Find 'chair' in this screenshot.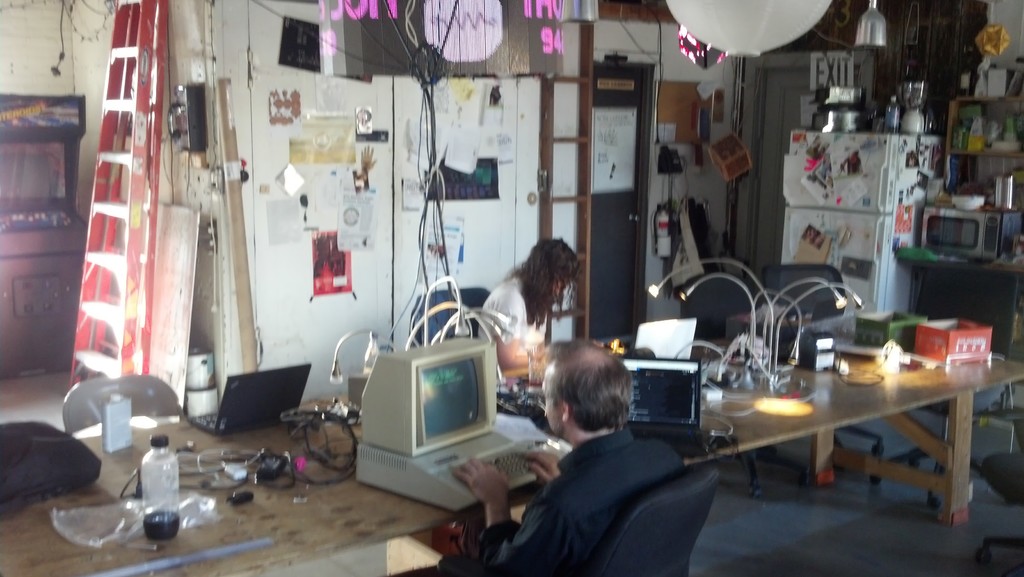
The bounding box for 'chair' is (x1=970, y1=451, x2=1023, y2=576).
